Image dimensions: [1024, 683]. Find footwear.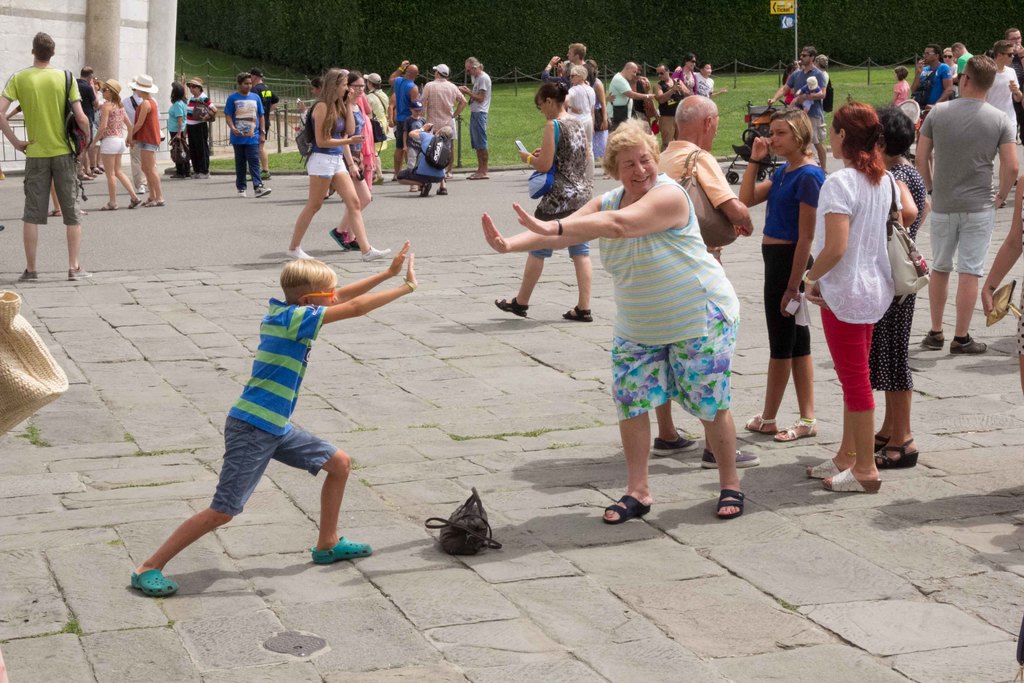
locate(436, 183, 448, 197).
